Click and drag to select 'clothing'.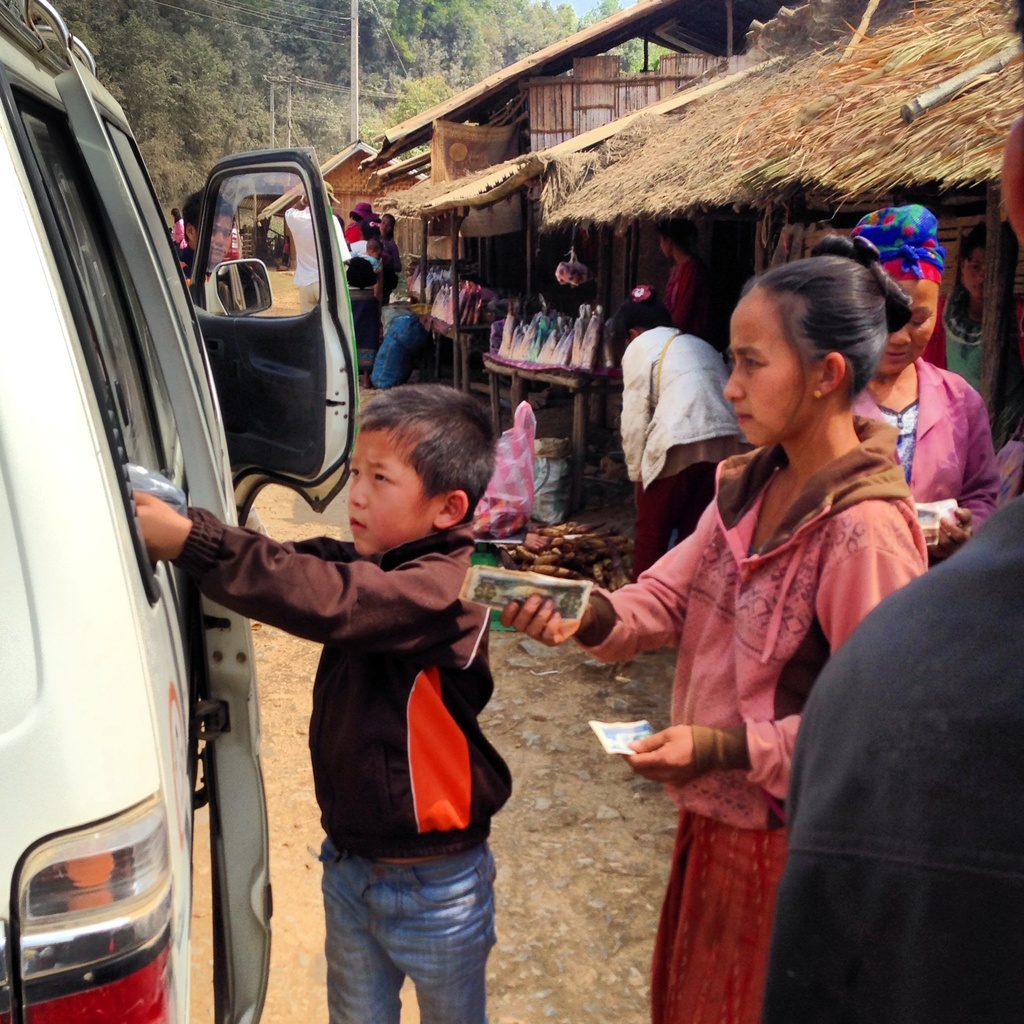
Selection: <bbox>662, 258, 697, 335</bbox>.
